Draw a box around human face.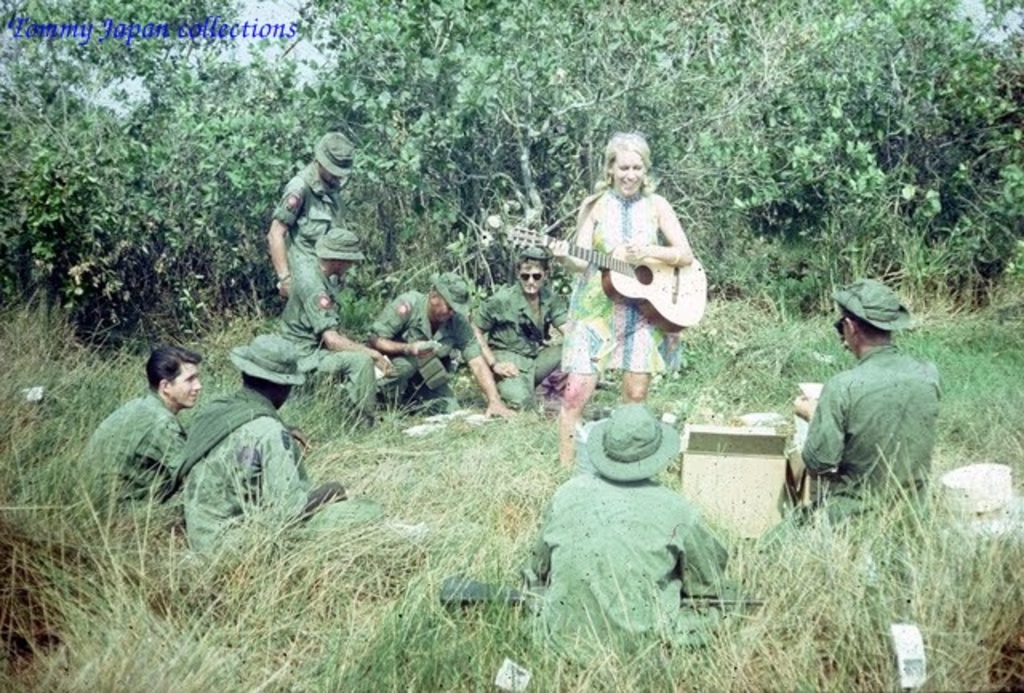
<box>614,157,645,192</box>.
